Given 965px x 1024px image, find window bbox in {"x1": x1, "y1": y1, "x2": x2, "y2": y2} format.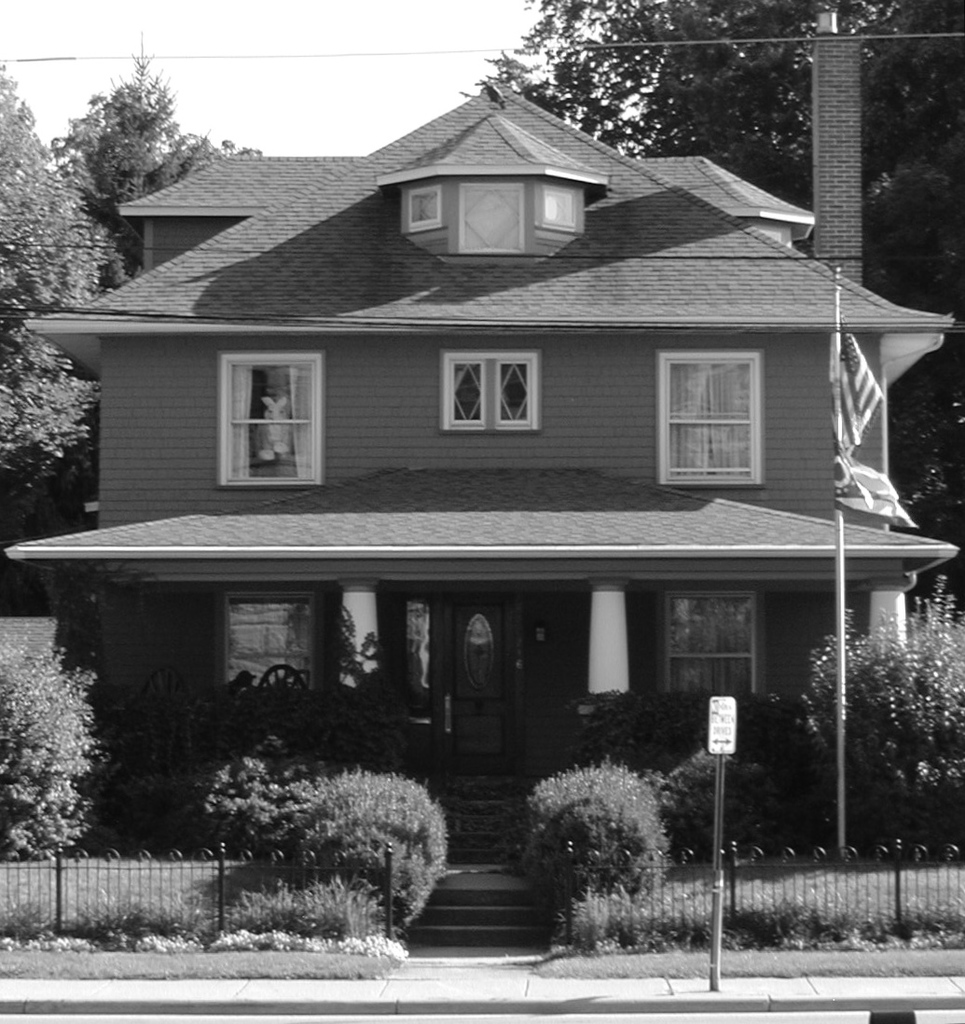
{"x1": 206, "y1": 580, "x2": 323, "y2": 697}.
